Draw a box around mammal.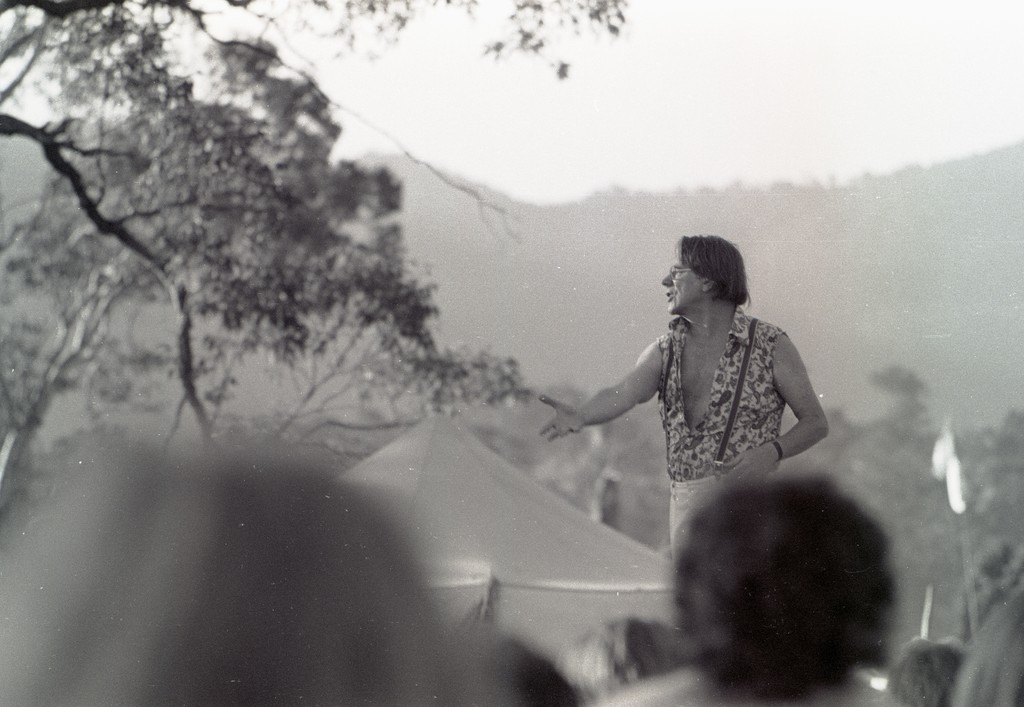
Rect(511, 242, 819, 601).
